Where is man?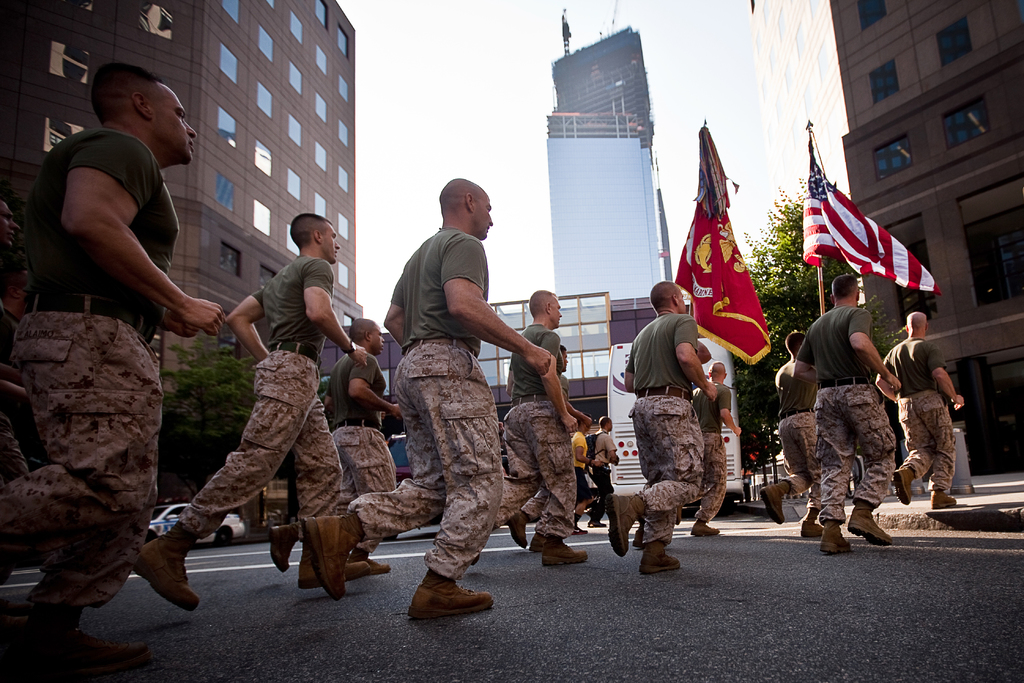
(x1=504, y1=343, x2=591, y2=555).
